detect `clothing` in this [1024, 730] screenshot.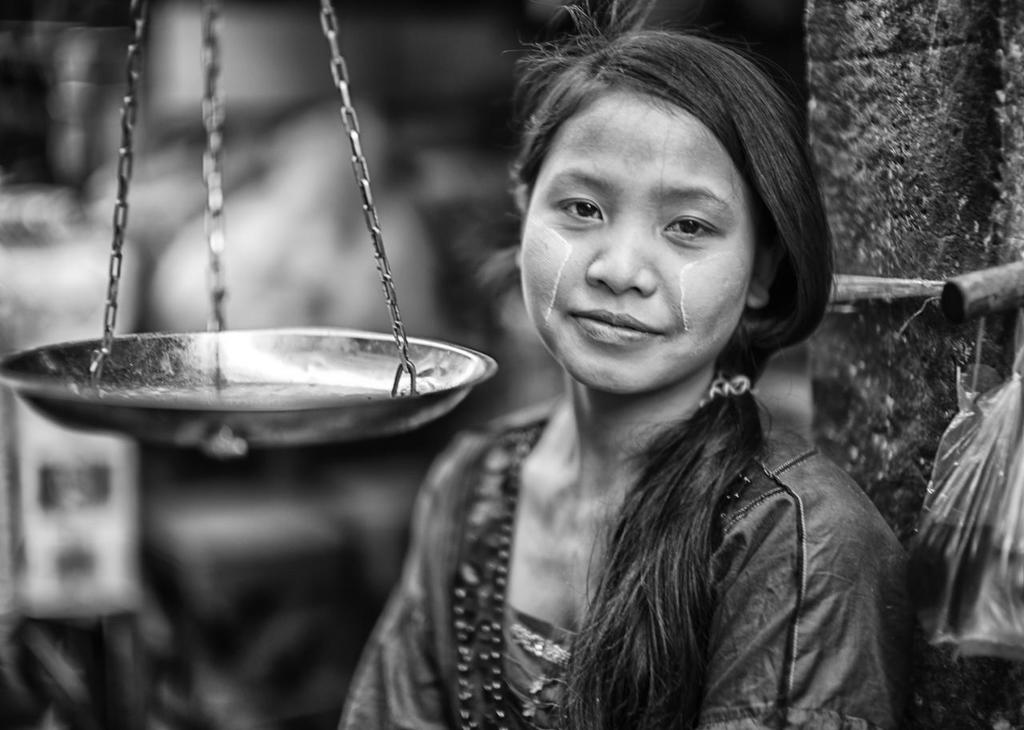
Detection: BBox(315, 298, 942, 729).
